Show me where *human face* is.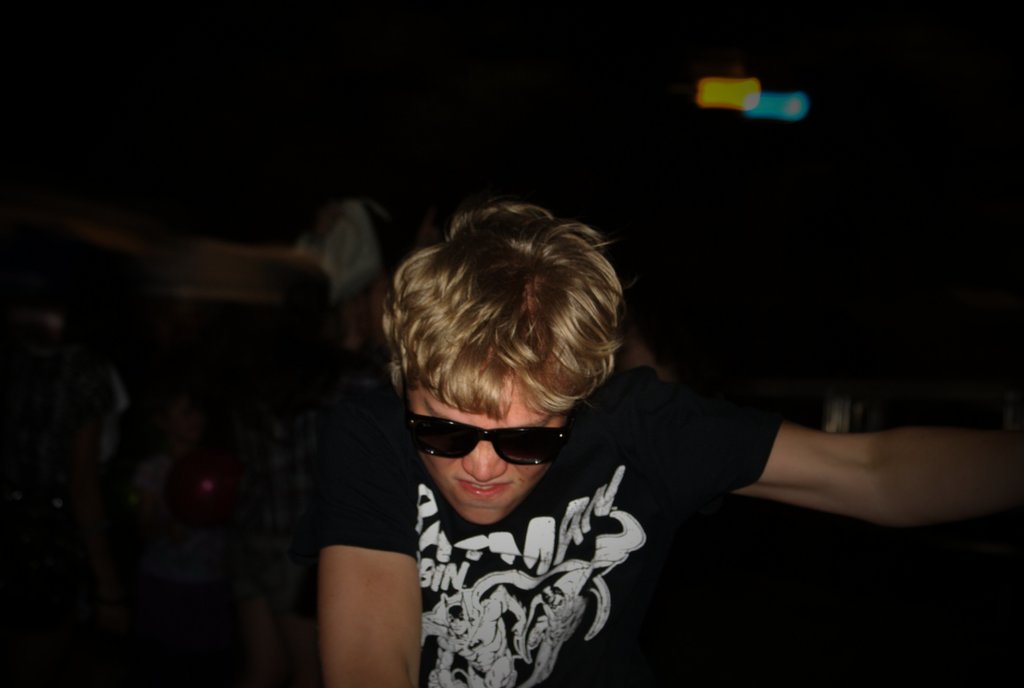
*human face* is at (left=409, top=374, right=566, bottom=525).
